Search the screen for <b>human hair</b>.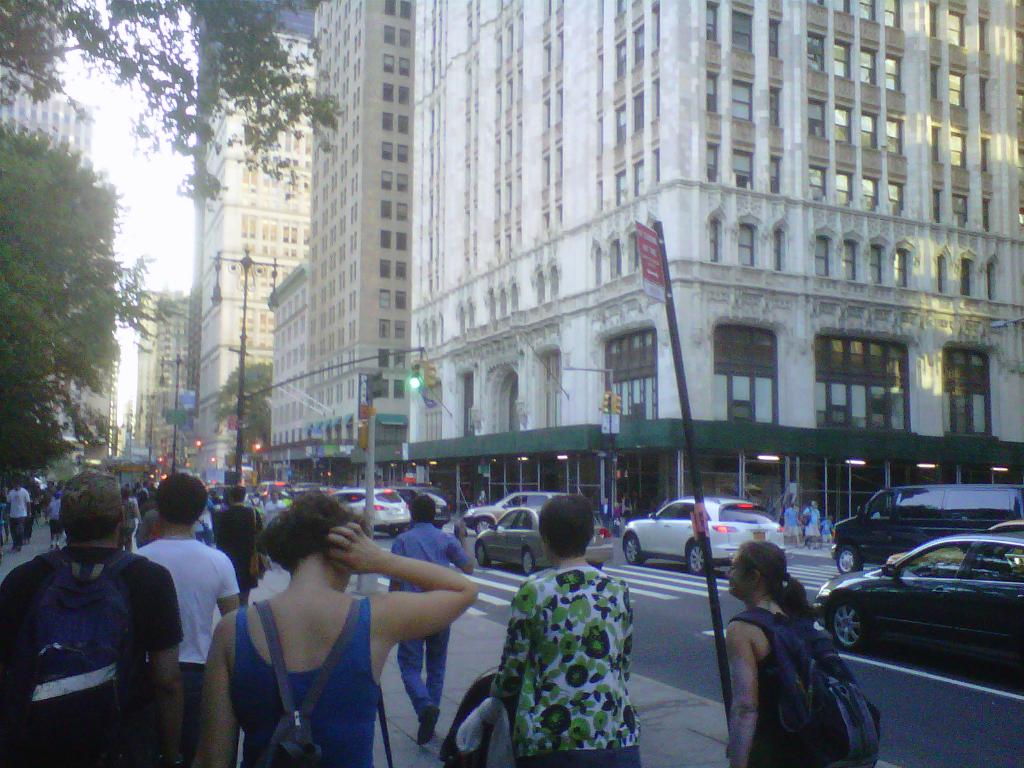
Found at bbox=[408, 494, 439, 529].
